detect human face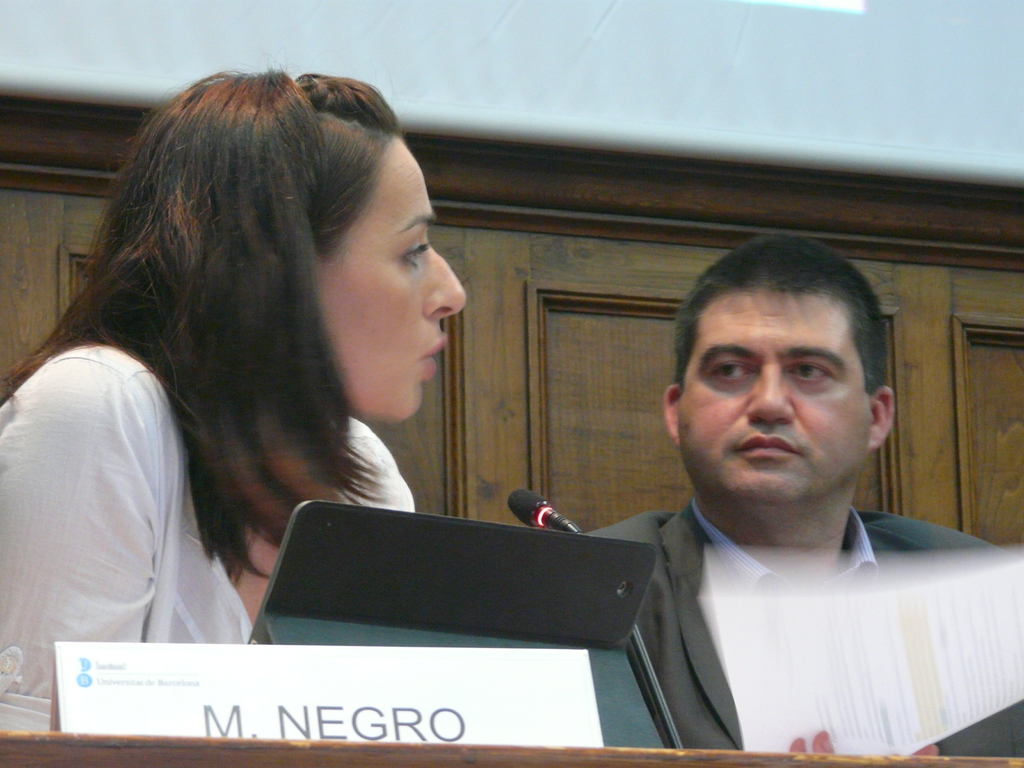
{"x1": 681, "y1": 294, "x2": 872, "y2": 507}
